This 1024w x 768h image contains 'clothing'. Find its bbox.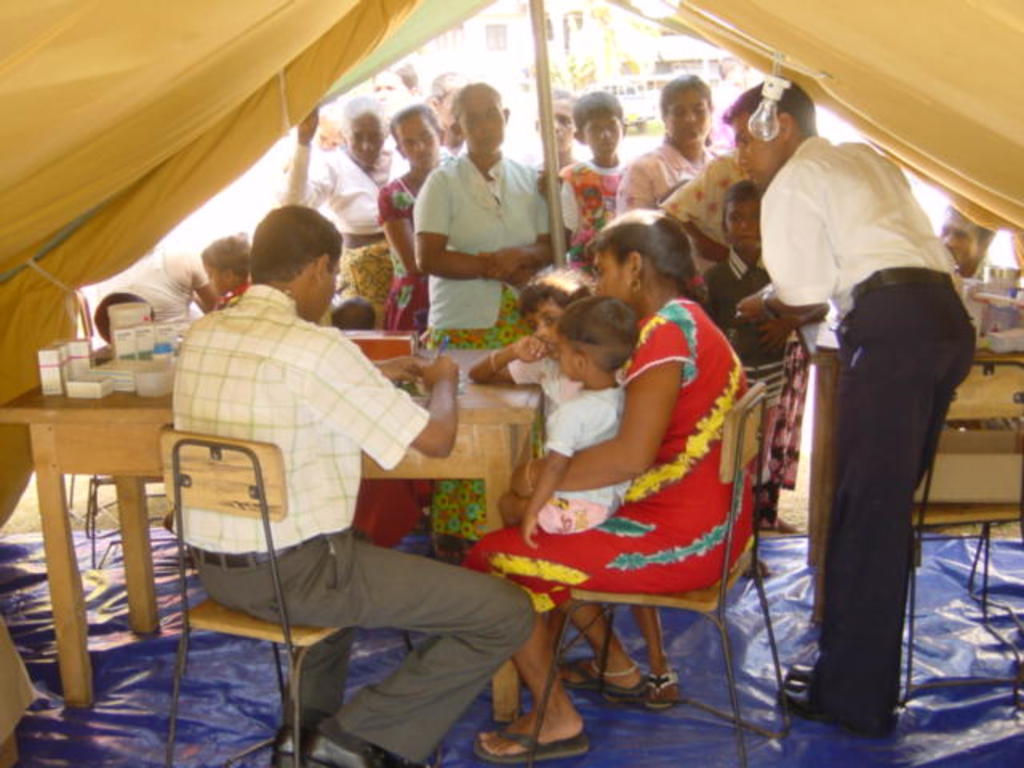
<box>173,285,542,766</box>.
